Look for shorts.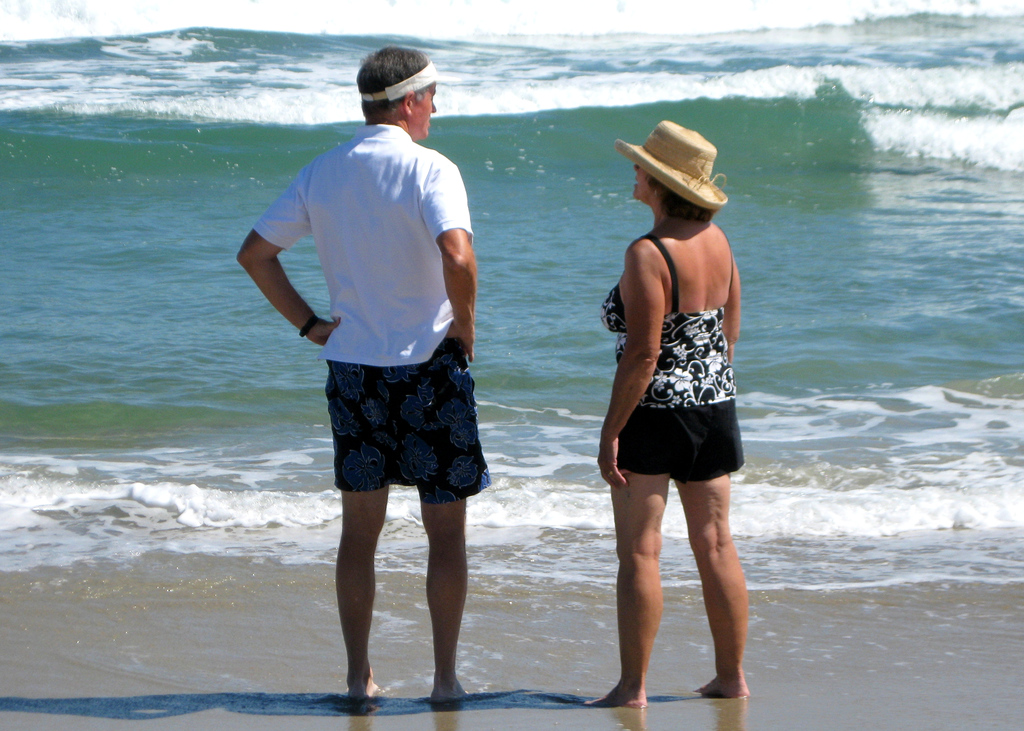
Found: locate(319, 358, 490, 510).
